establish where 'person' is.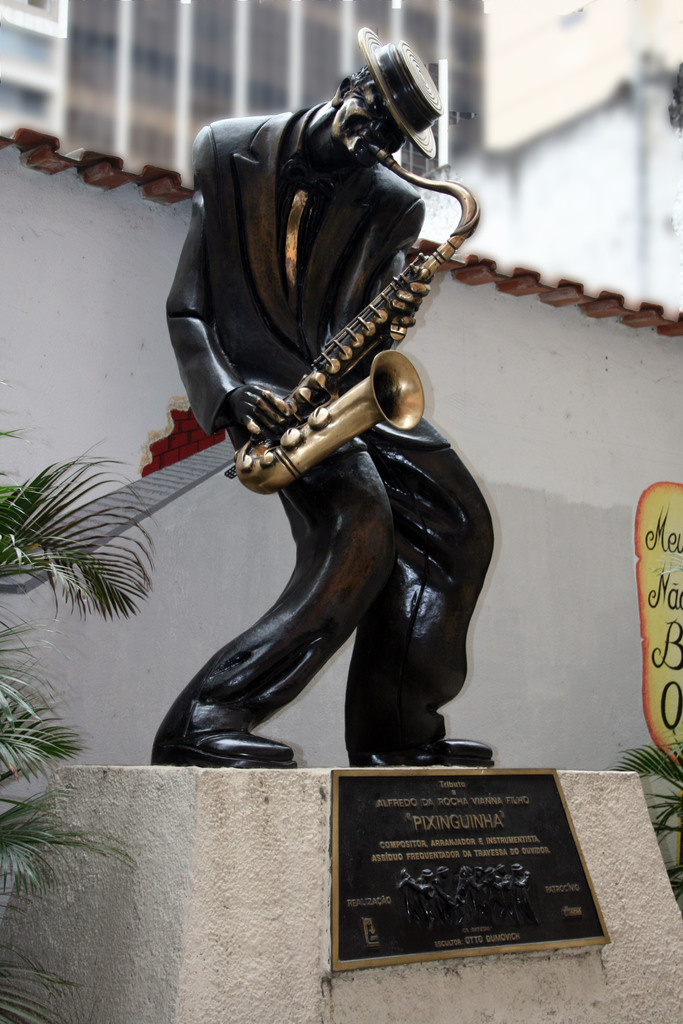
Established at region(163, 8, 483, 714).
